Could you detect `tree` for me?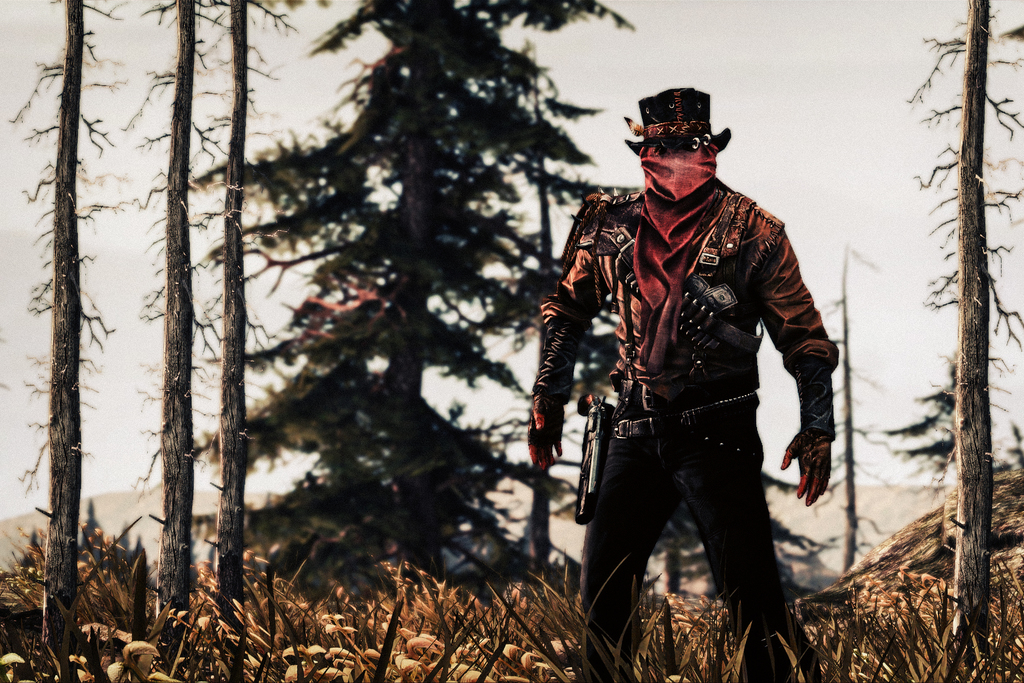
Detection result: 875,343,1010,506.
